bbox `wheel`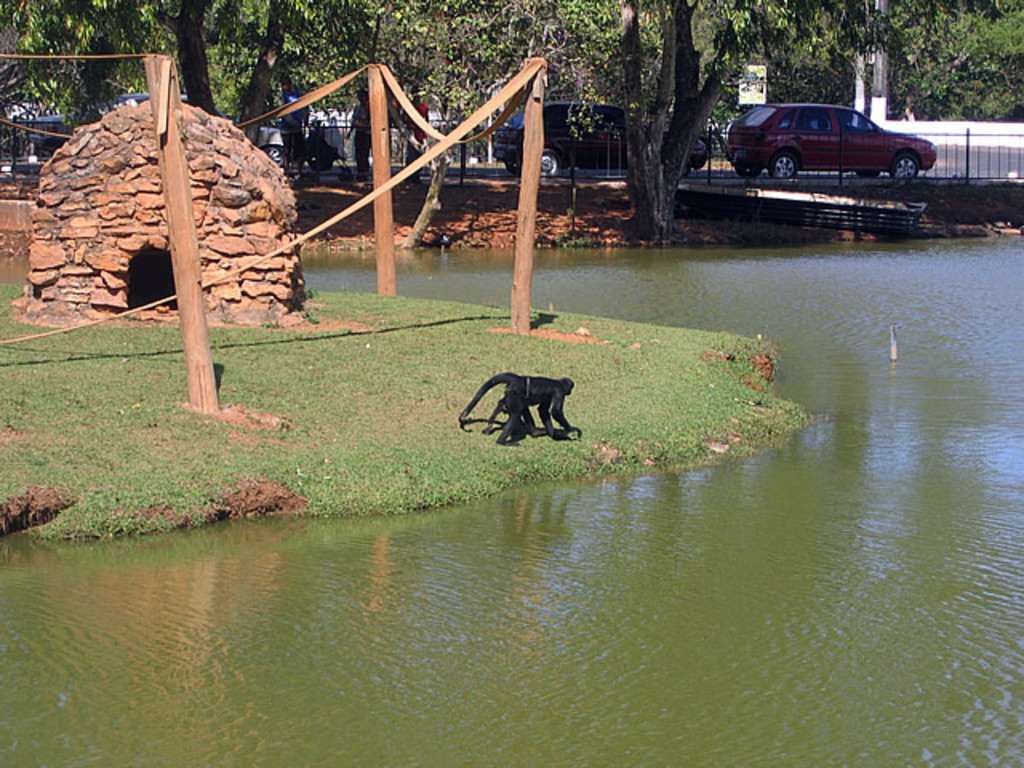
{"left": 736, "top": 163, "right": 758, "bottom": 178}
